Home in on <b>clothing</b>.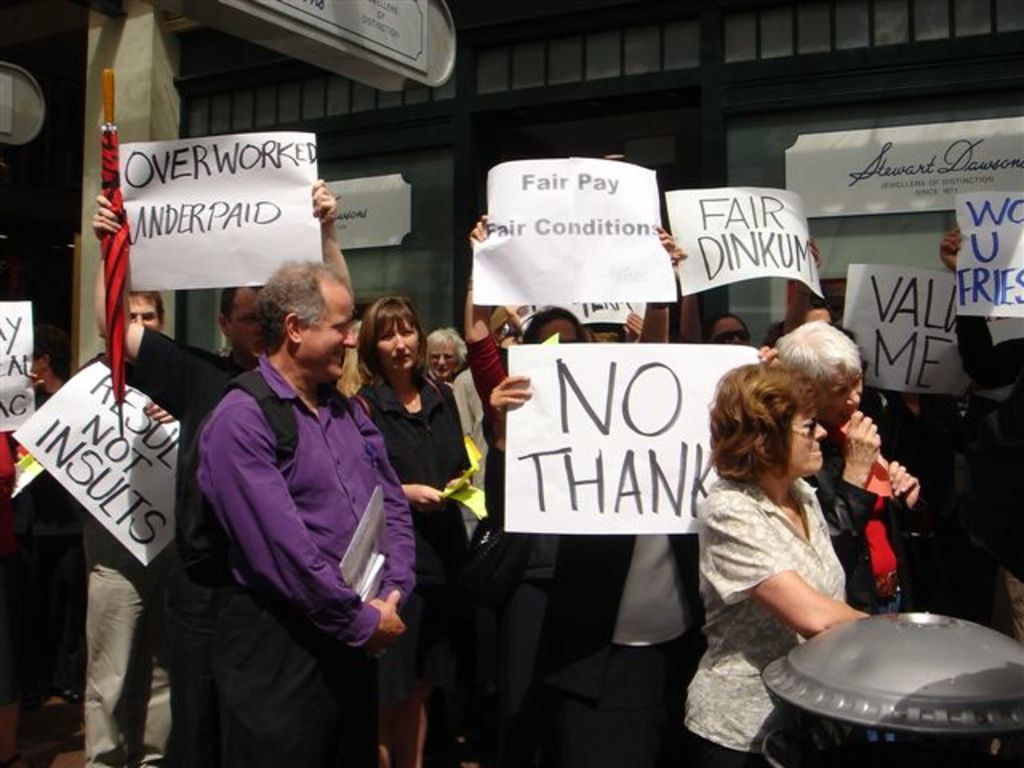
Homed in at left=69, top=344, right=198, bottom=766.
